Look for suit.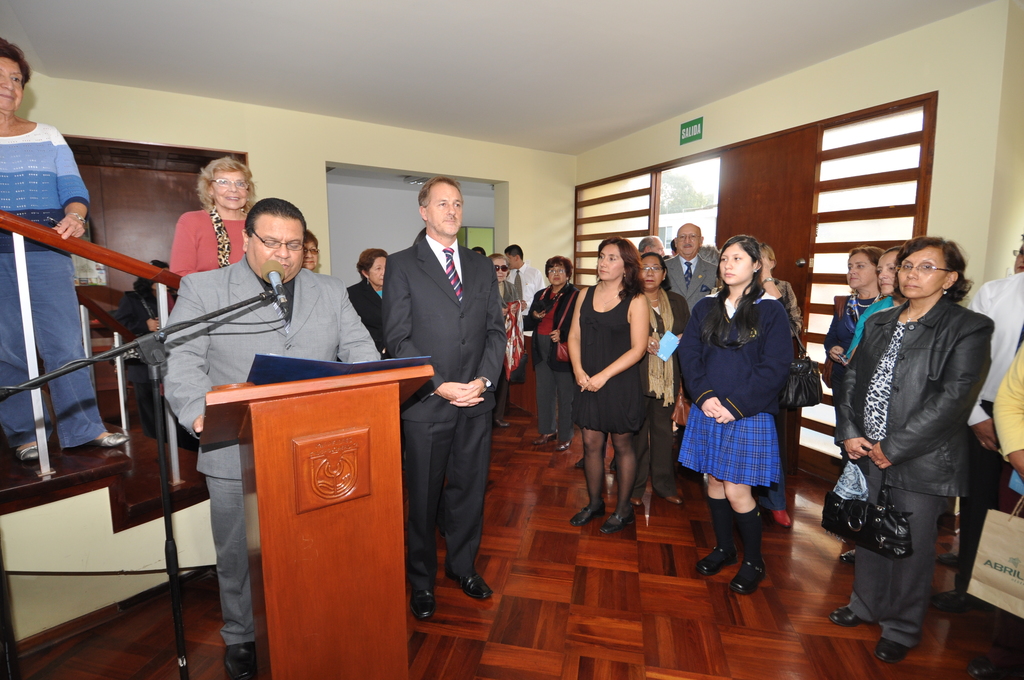
Found: bbox(664, 253, 718, 309).
